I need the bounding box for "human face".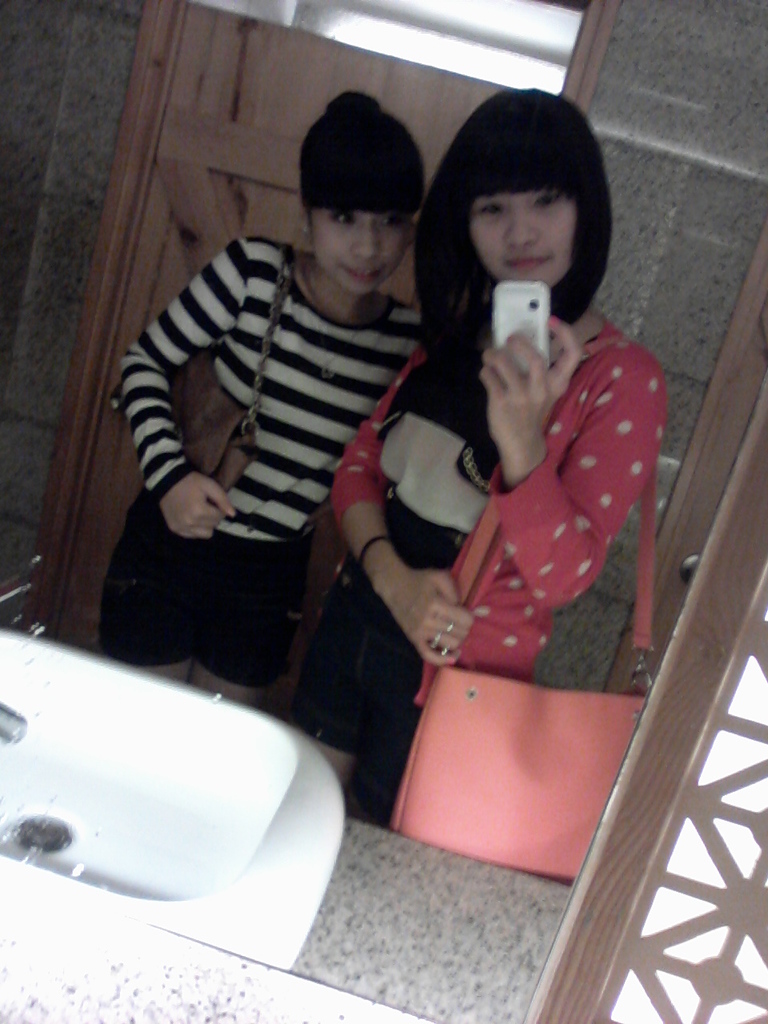
Here it is: [478,191,577,291].
